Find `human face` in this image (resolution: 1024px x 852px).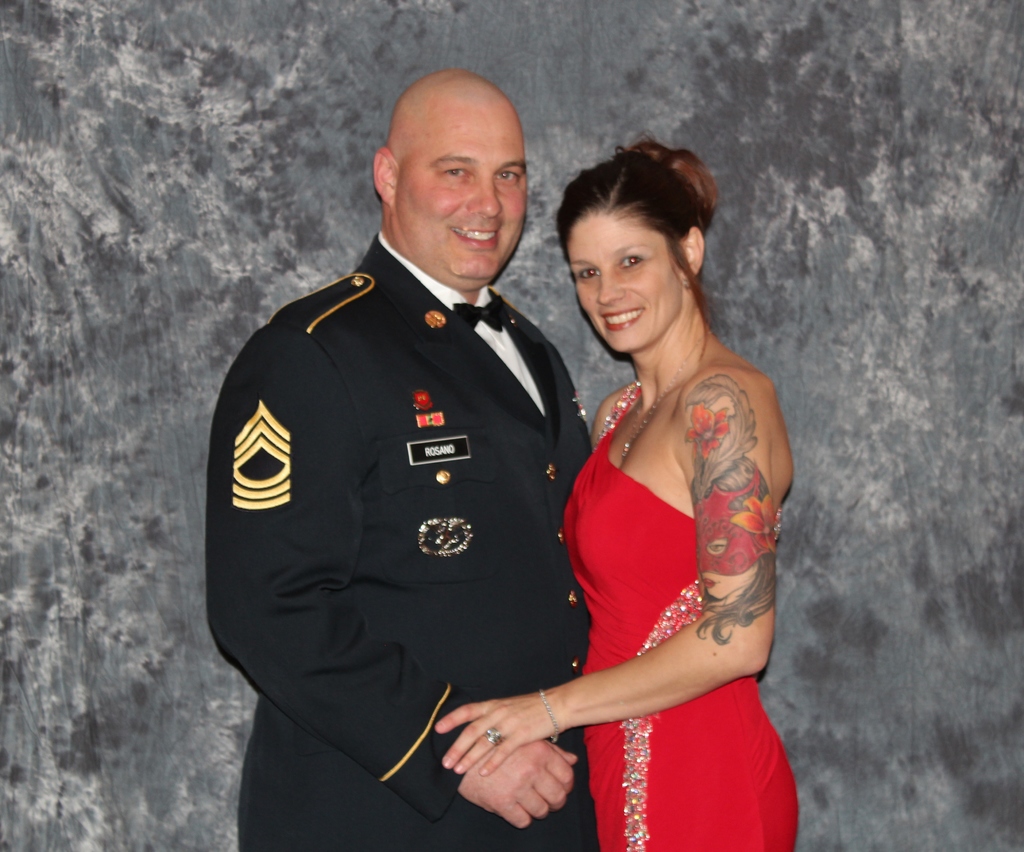
[392,116,524,278].
